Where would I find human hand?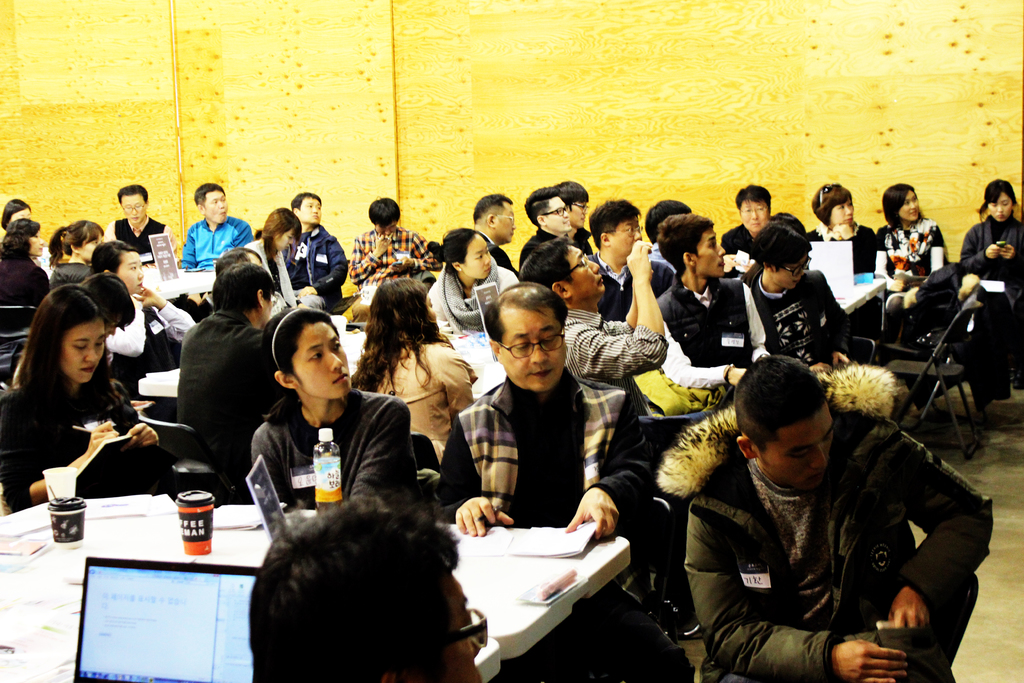
At [84, 420, 118, 456].
